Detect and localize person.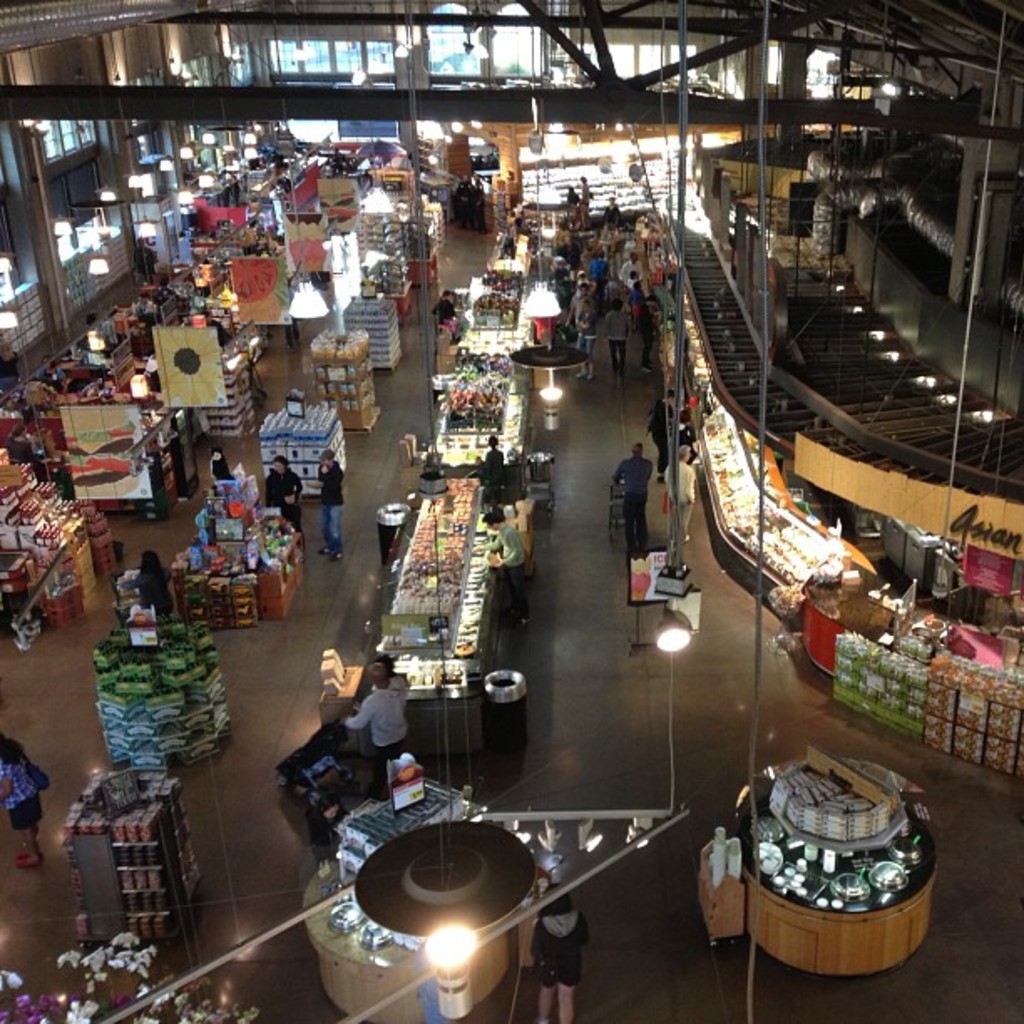
Localized at {"left": 371, "top": 654, "right": 412, "bottom": 689}.
